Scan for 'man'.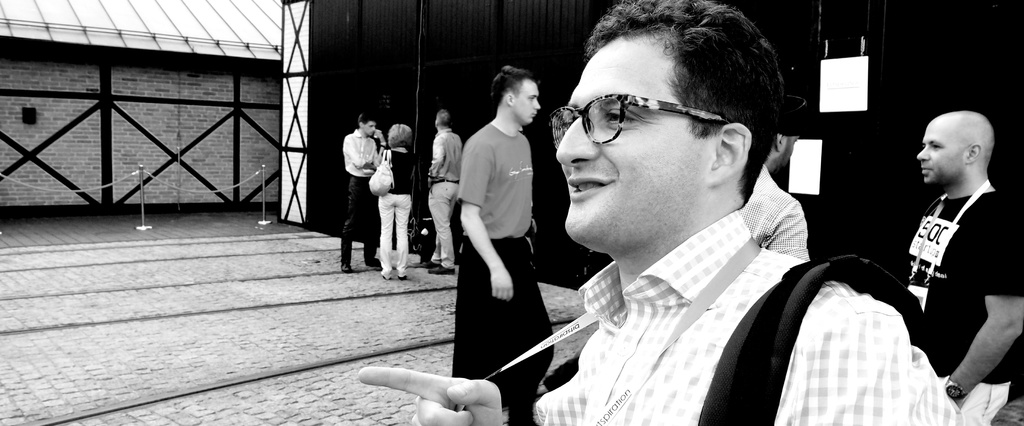
Scan result: bbox=[880, 92, 1021, 423].
